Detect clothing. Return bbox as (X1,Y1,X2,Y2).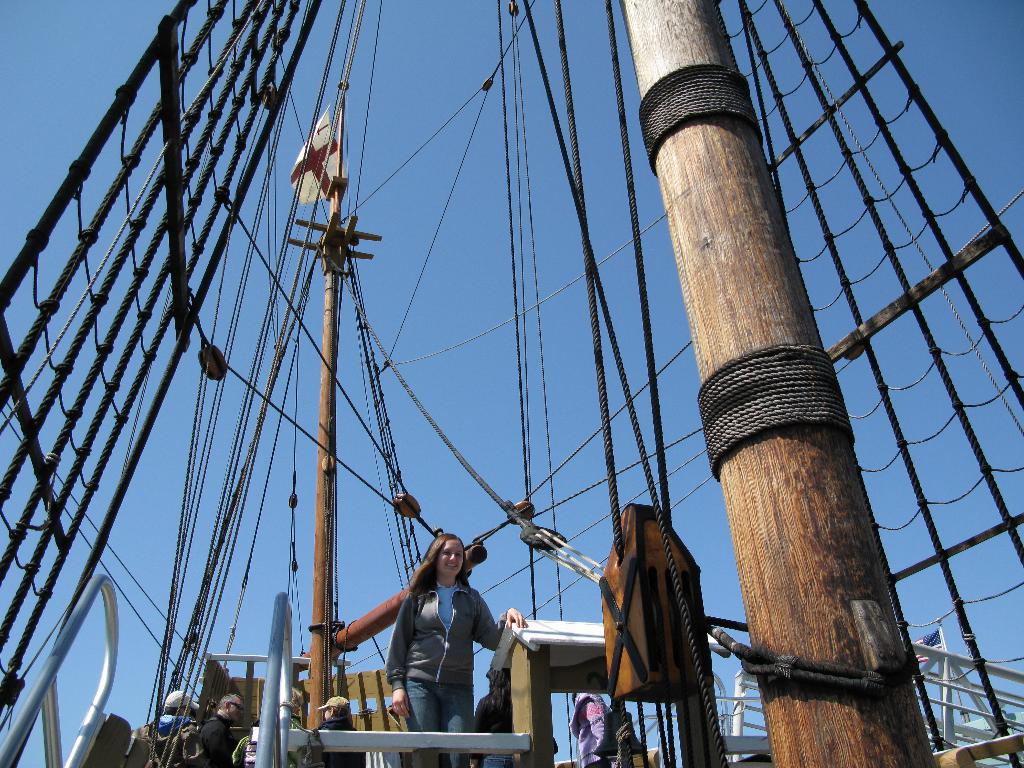
(193,700,241,767).
